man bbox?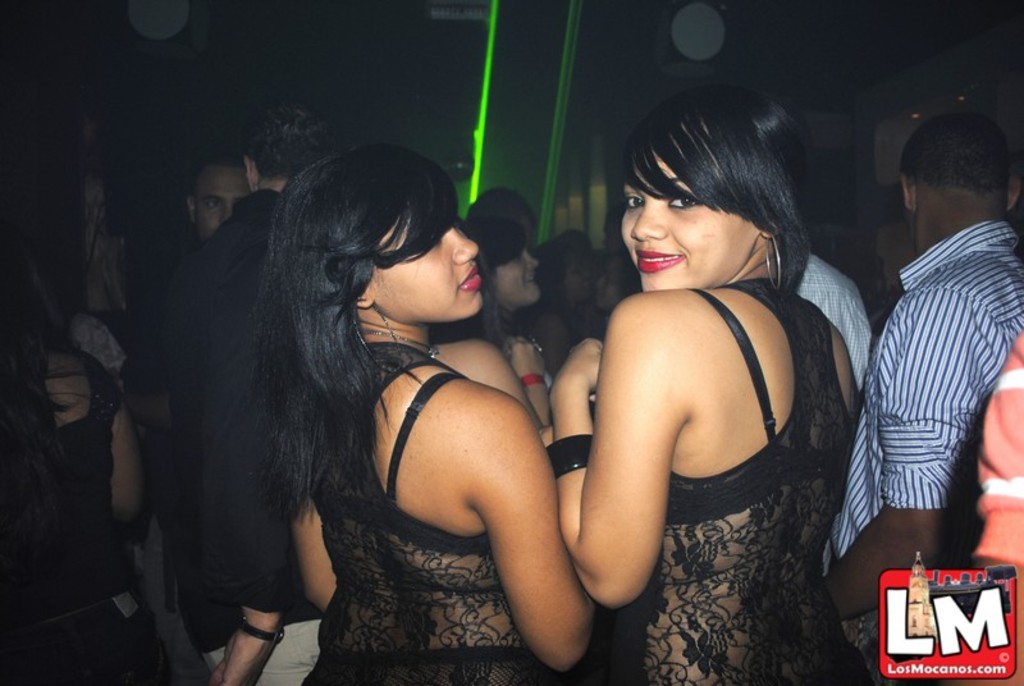
189,146,256,247
